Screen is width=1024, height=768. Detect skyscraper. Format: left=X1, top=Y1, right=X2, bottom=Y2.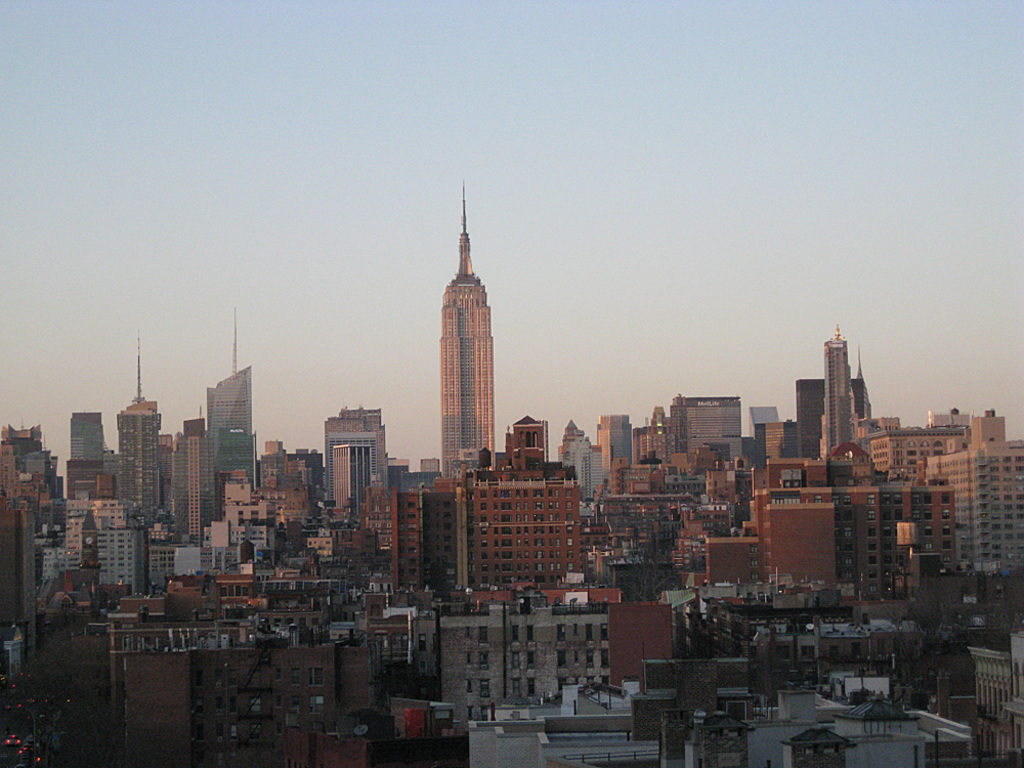
left=822, top=330, right=854, bottom=456.
